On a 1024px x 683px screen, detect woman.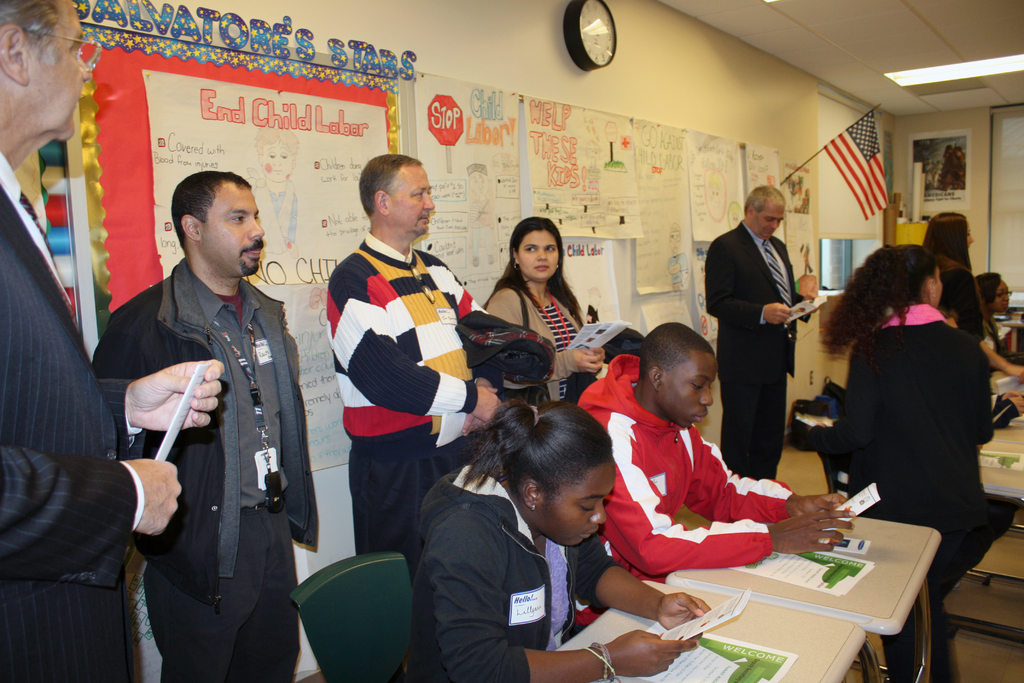
BBox(476, 218, 602, 397).
